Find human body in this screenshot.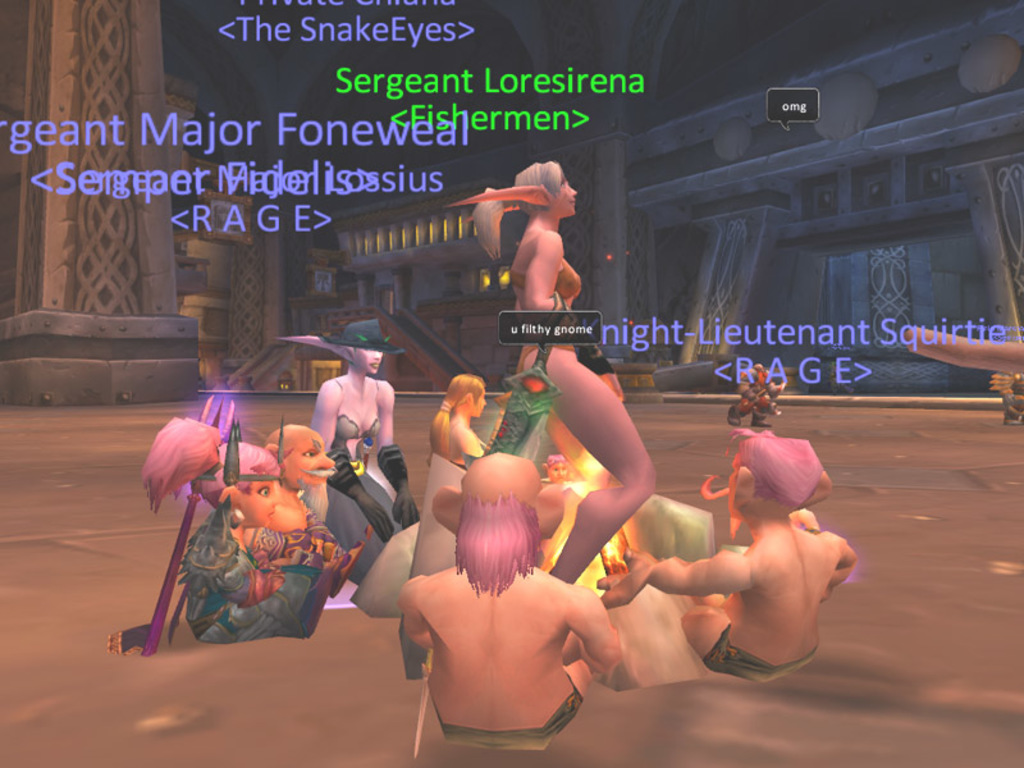
The bounding box for human body is {"x1": 142, "y1": 417, "x2": 334, "y2": 645}.
